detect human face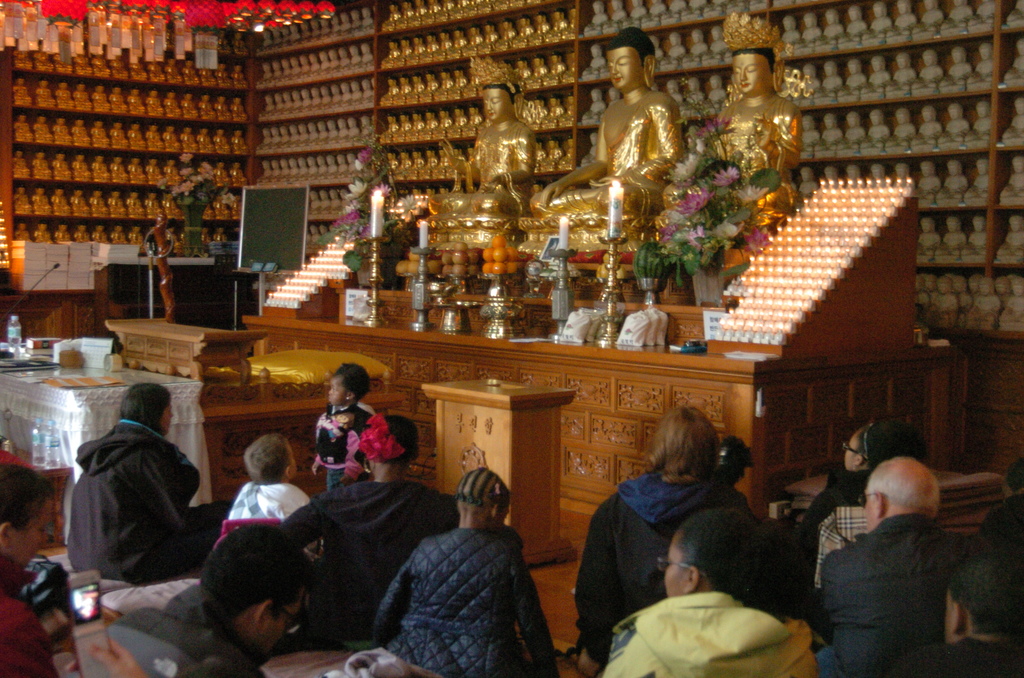
pyautogui.locateOnScreen(285, 440, 299, 477)
